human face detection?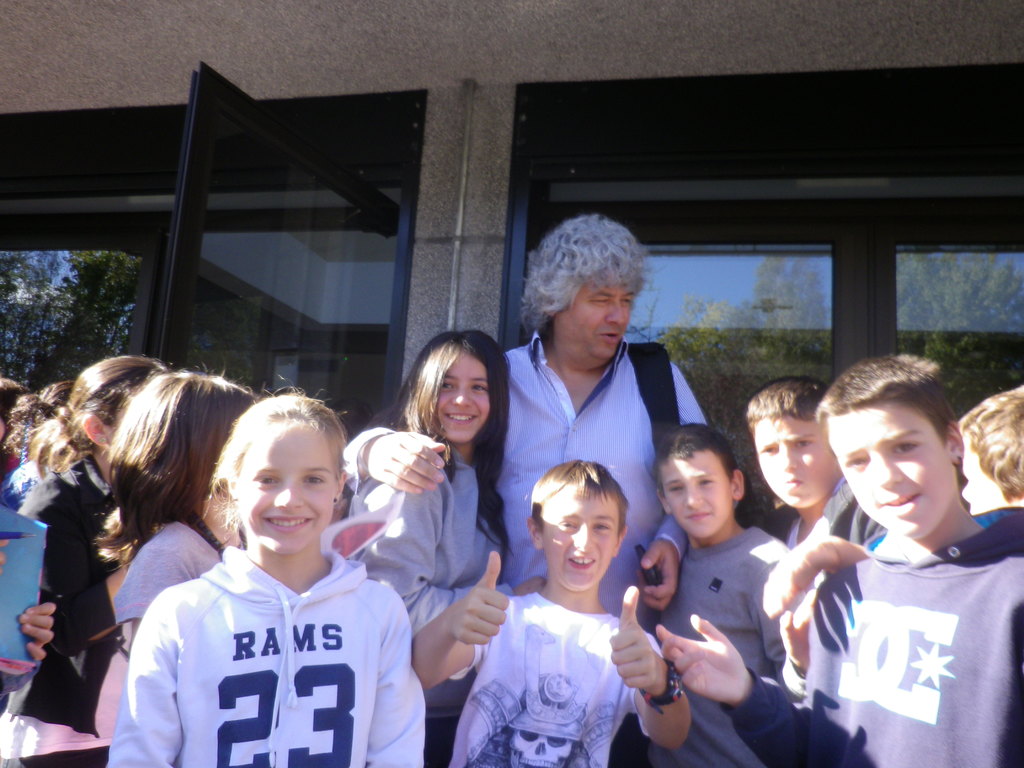
l=830, t=403, r=953, b=537
